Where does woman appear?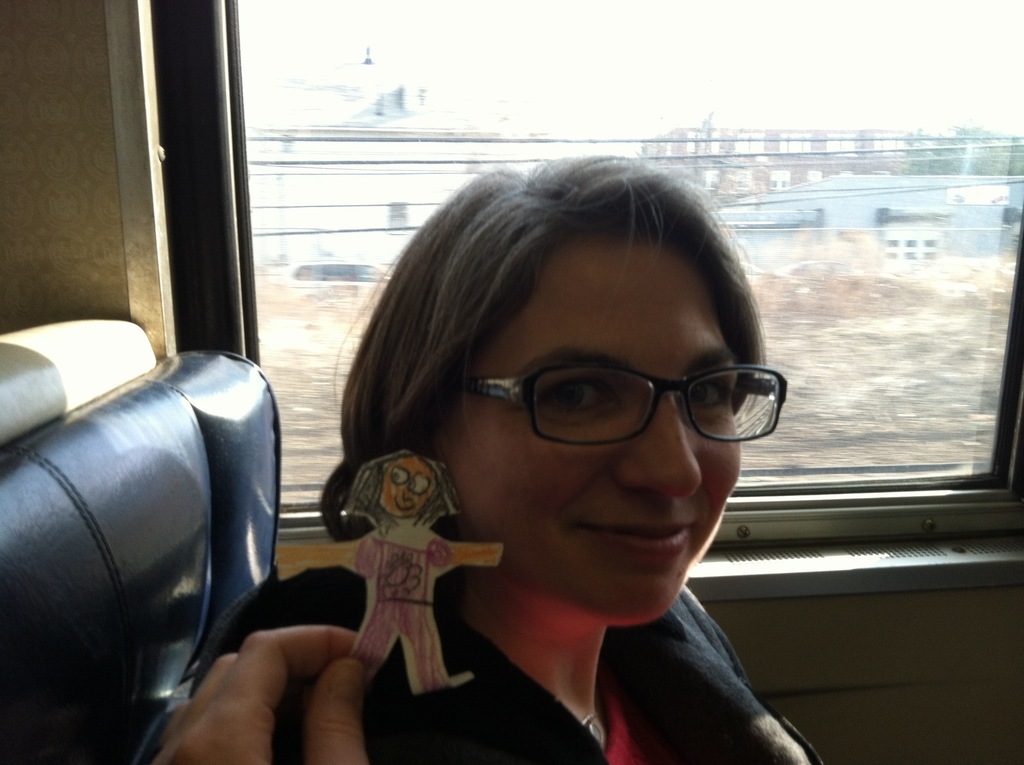
Appears at (237,157,876,759).
